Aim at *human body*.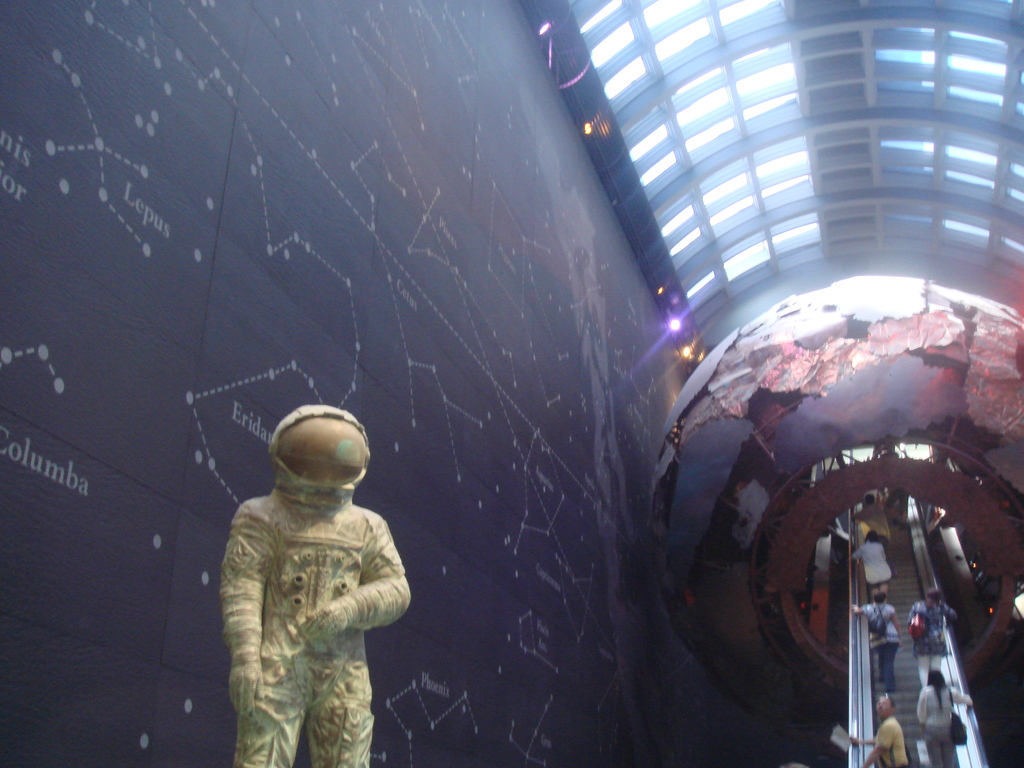
Aimed at locate(854, 588, 900, 688).
